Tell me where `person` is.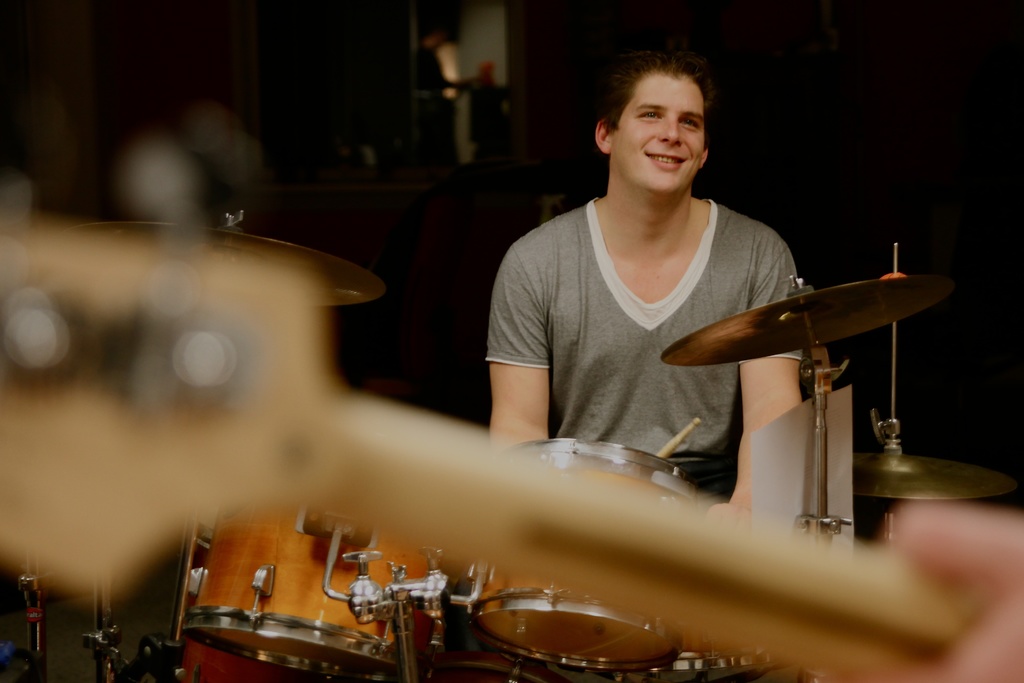
`person` is at box=[488, 35, 834, 517].
